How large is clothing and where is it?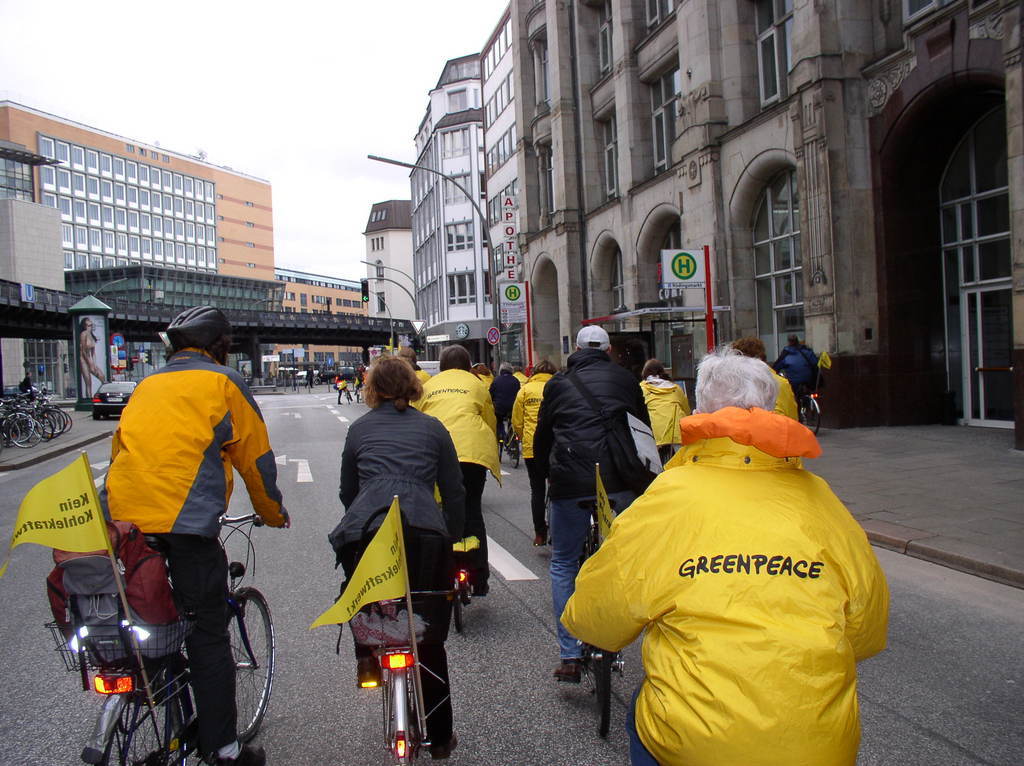
Bounding box: 486,374,519,434.
